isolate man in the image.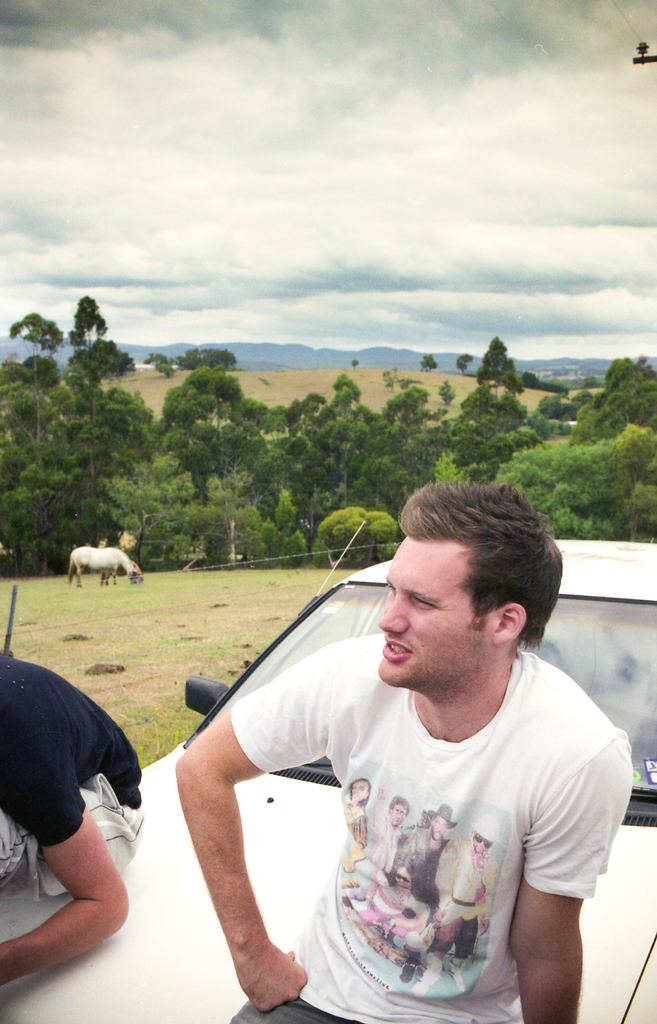
Isolated region: <box>435,811,499,986</box>.
